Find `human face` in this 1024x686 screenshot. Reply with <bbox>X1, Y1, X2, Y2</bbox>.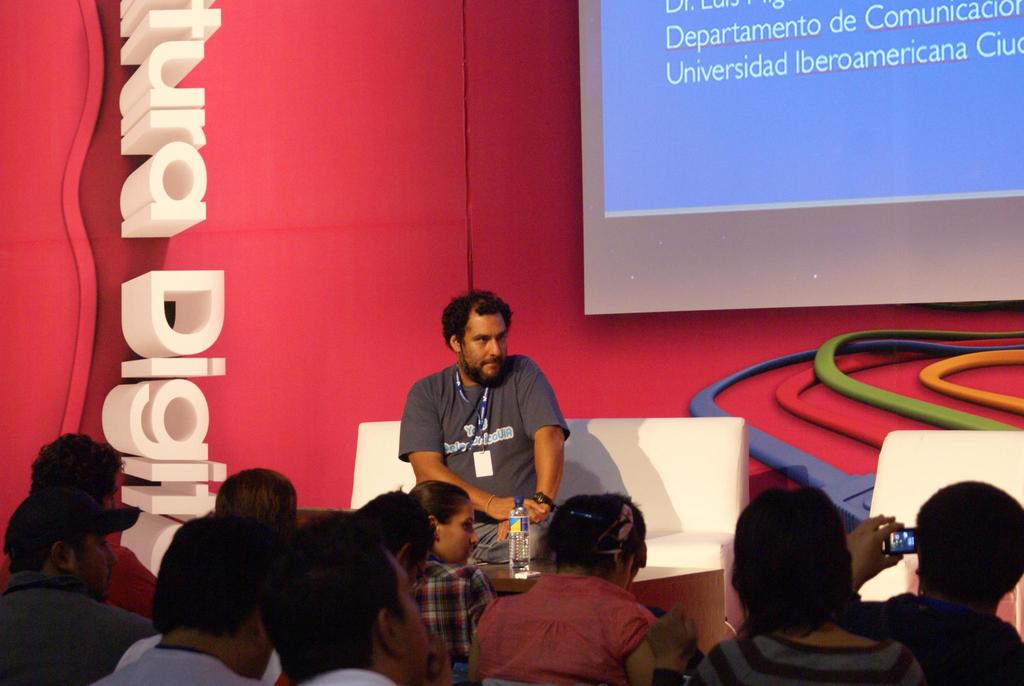
<bbox>461, 311, 509, 388</bbox>.
